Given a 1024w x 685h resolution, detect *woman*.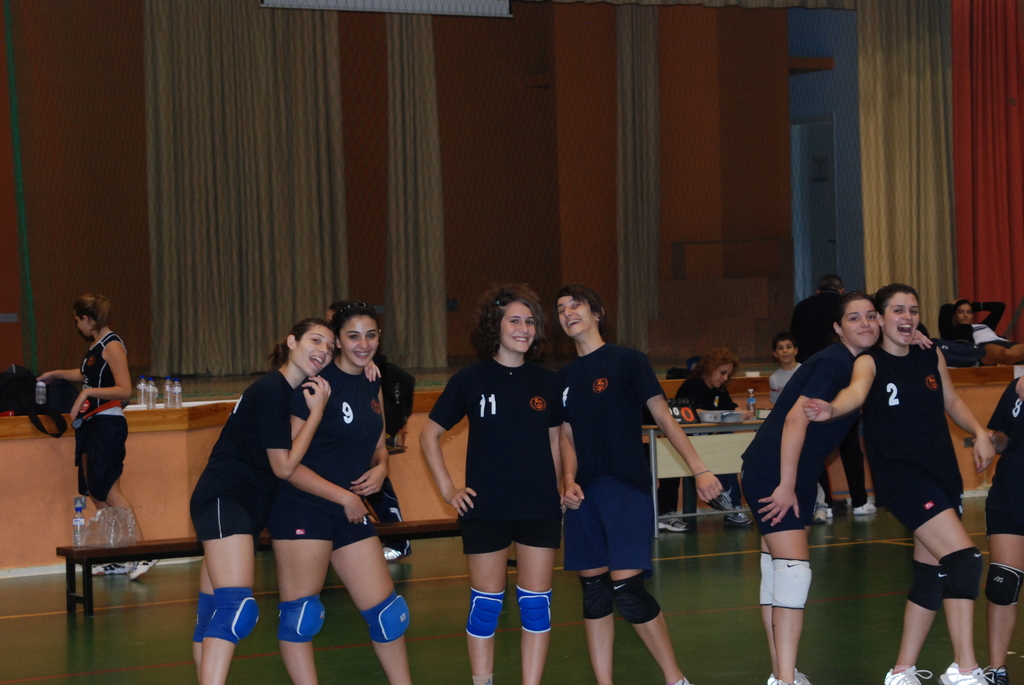
[x1=936, y1=295, x2=1023, y2=368].
